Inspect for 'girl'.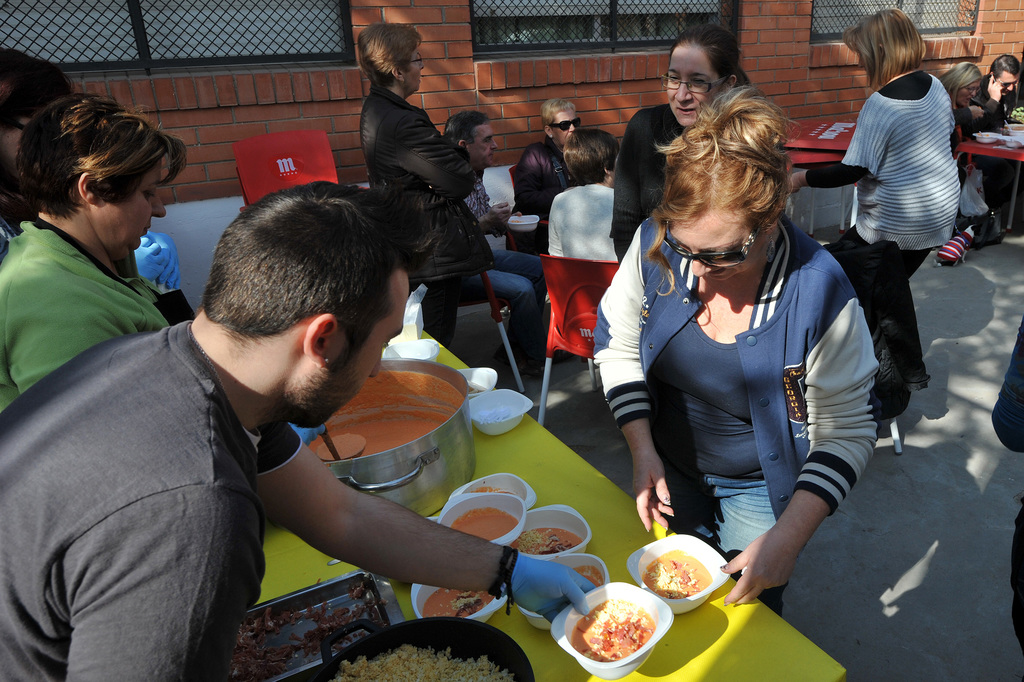
Inspection: left=942, top=49, right=986, bottom=236.
